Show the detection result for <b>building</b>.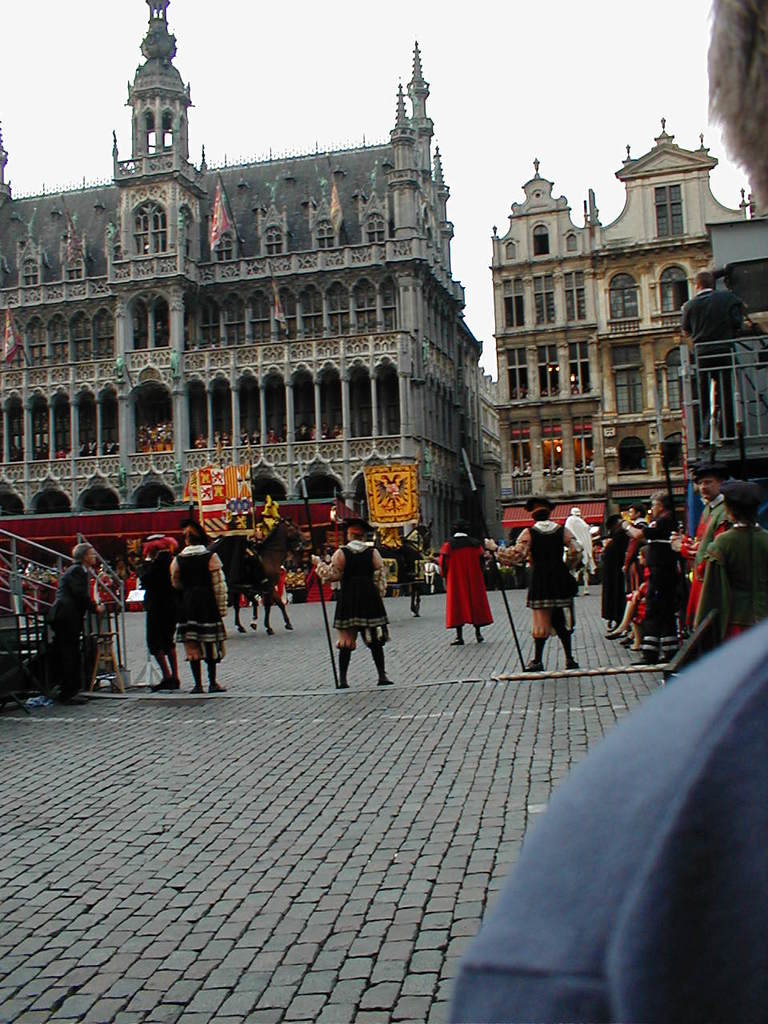
box=[504, 113, 762, 582].
